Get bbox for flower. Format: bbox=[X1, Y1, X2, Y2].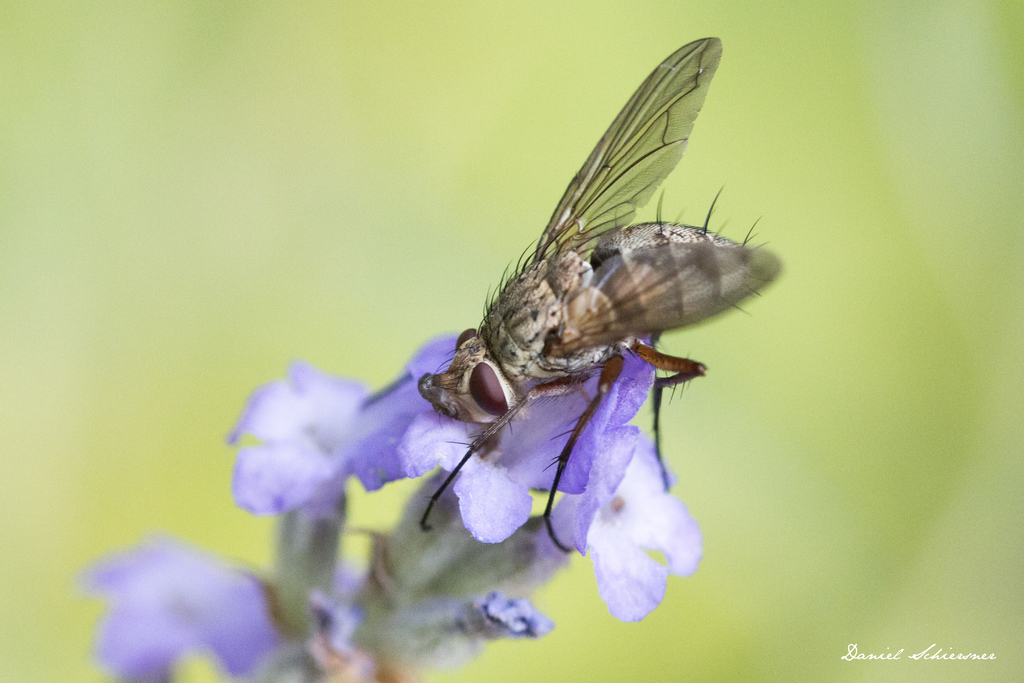
bbox=[229, 364, 364, 511].
